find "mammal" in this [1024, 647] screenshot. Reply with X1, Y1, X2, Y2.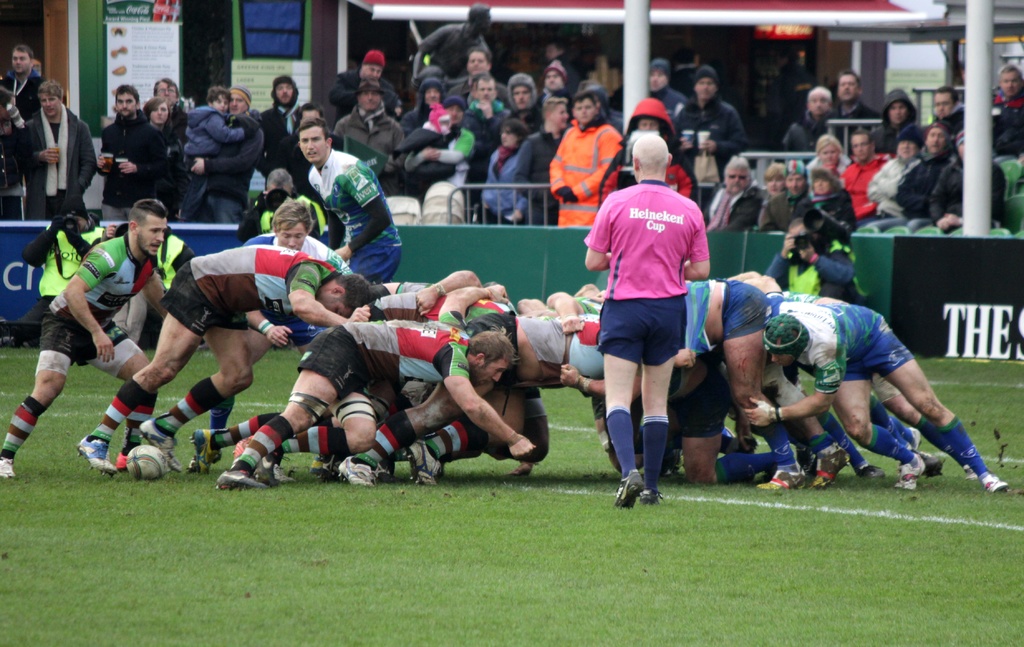
0, 195, 172, 478.
